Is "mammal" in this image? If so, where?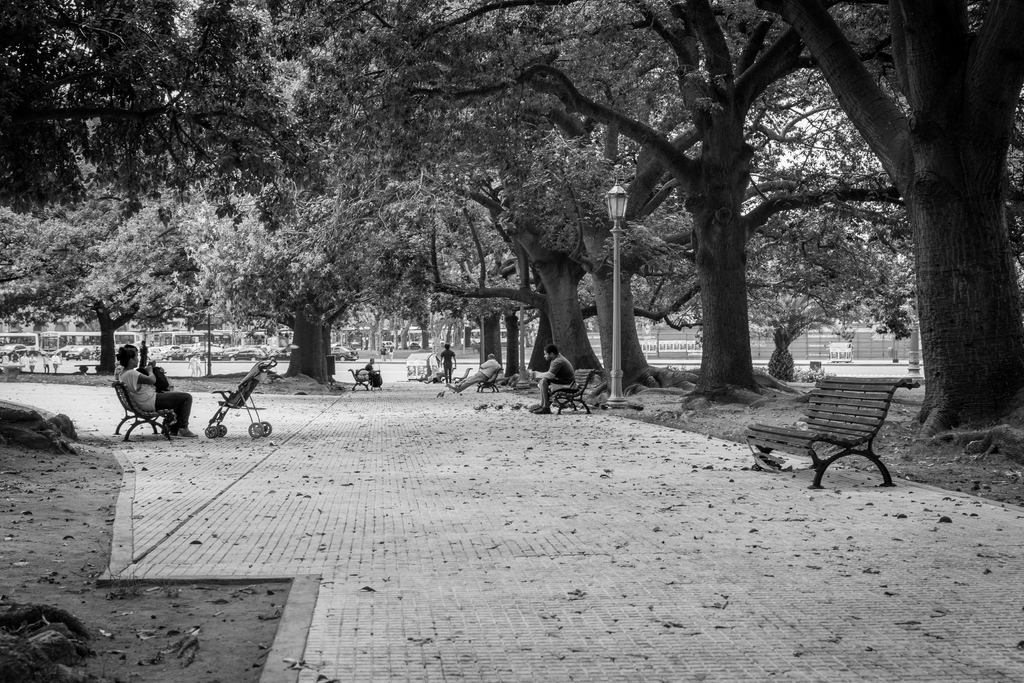
Yes, at x1=139 y1=340 x2=154 y2=370.
